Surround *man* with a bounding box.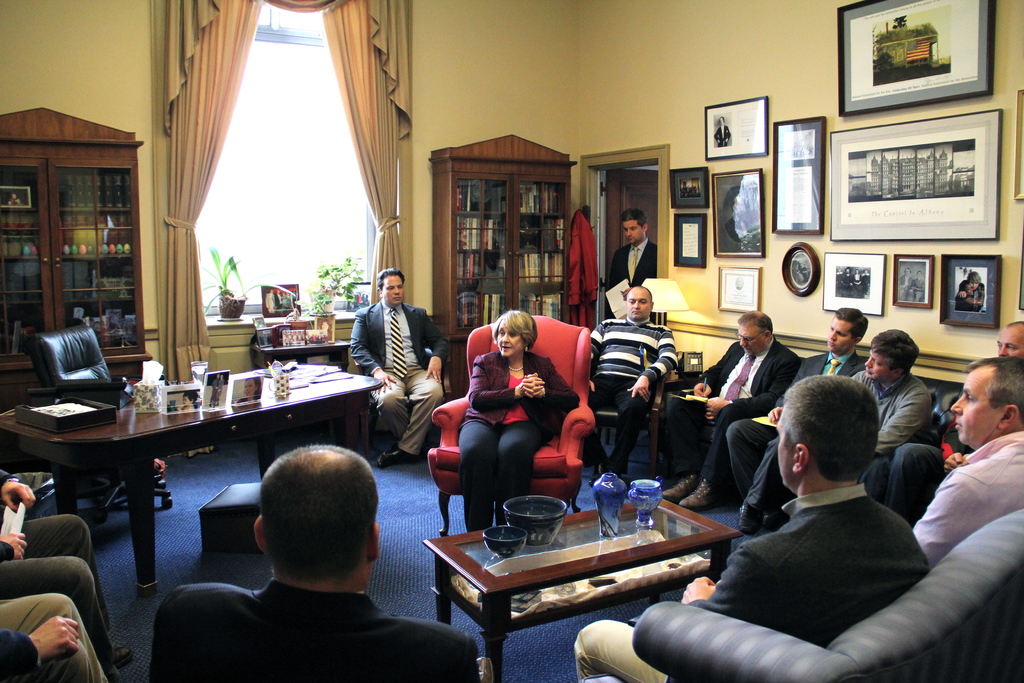
[850, 329, 931, 502].
